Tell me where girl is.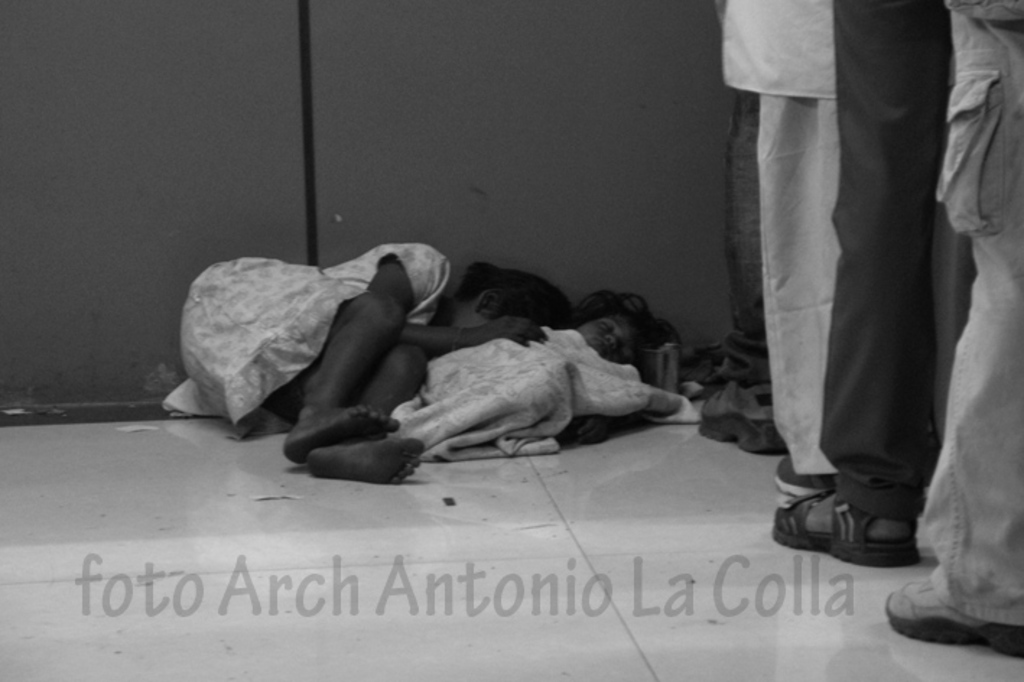
girl is at (left=555, top=280, right=687, bottom=383).
